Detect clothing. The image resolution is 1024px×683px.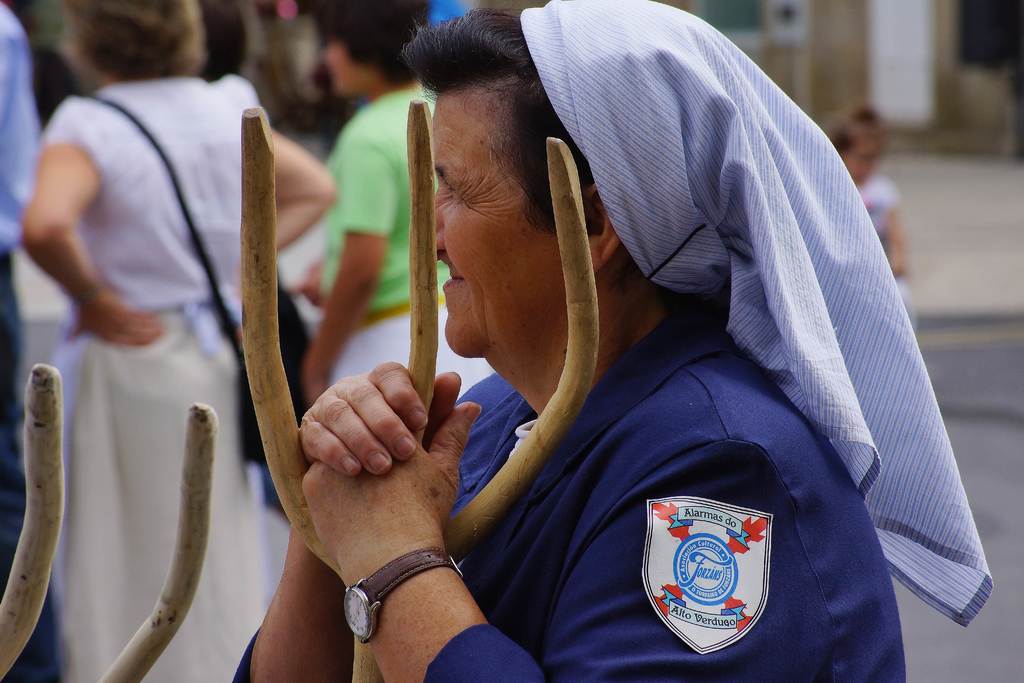
crop(0, 0, 28, 252).
